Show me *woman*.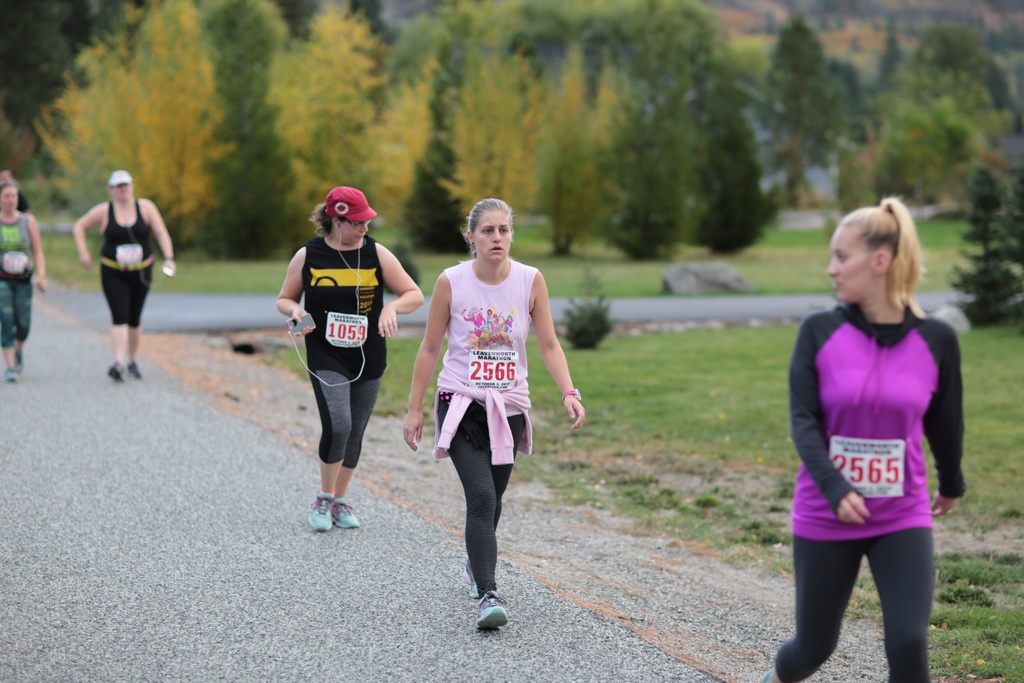
*woman* is here: {"x1": 750, "y1": 193, "x2": 964, "y2": 682}.
